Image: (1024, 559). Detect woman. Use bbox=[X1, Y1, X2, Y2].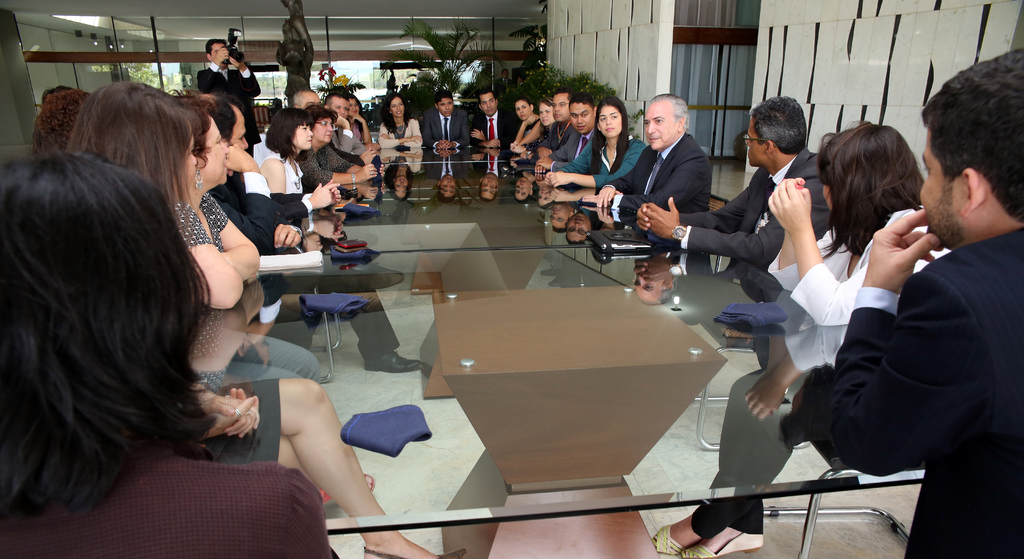
bbox=[298, 108, 376, 191].
